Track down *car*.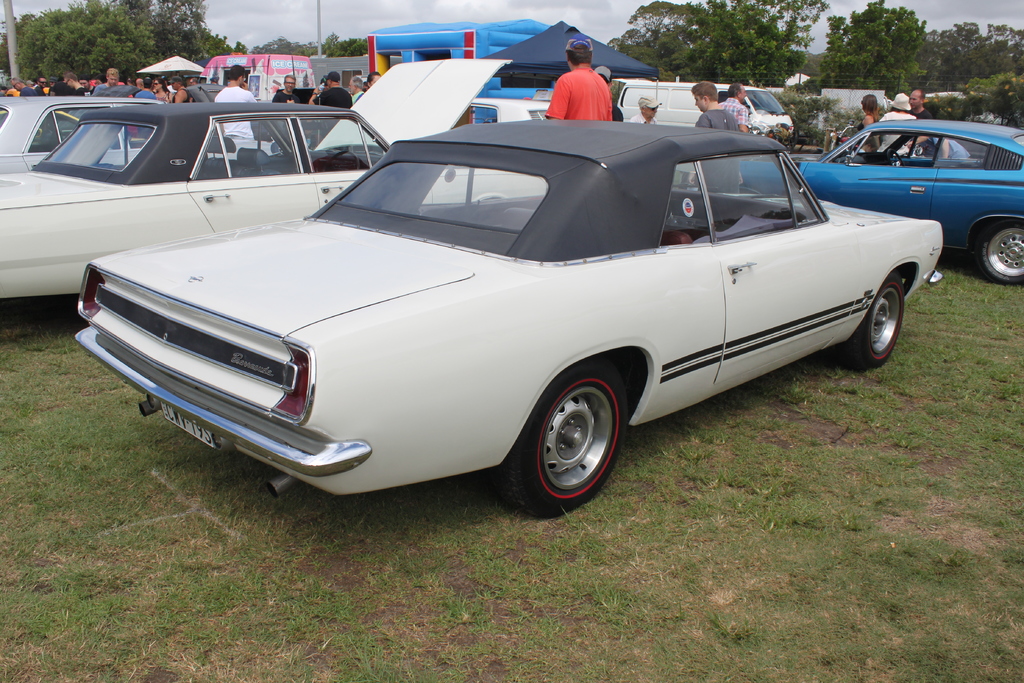
Tracked to x1=733 y1=110 x2=1023 y2=288.
